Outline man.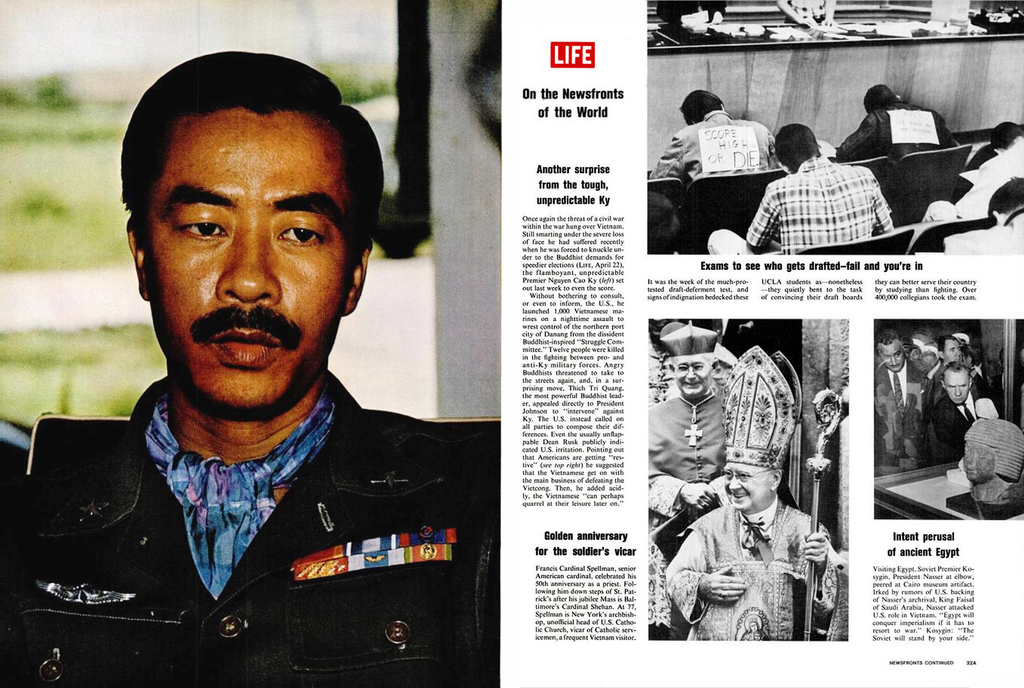
Outline: 871/331/925/475.
